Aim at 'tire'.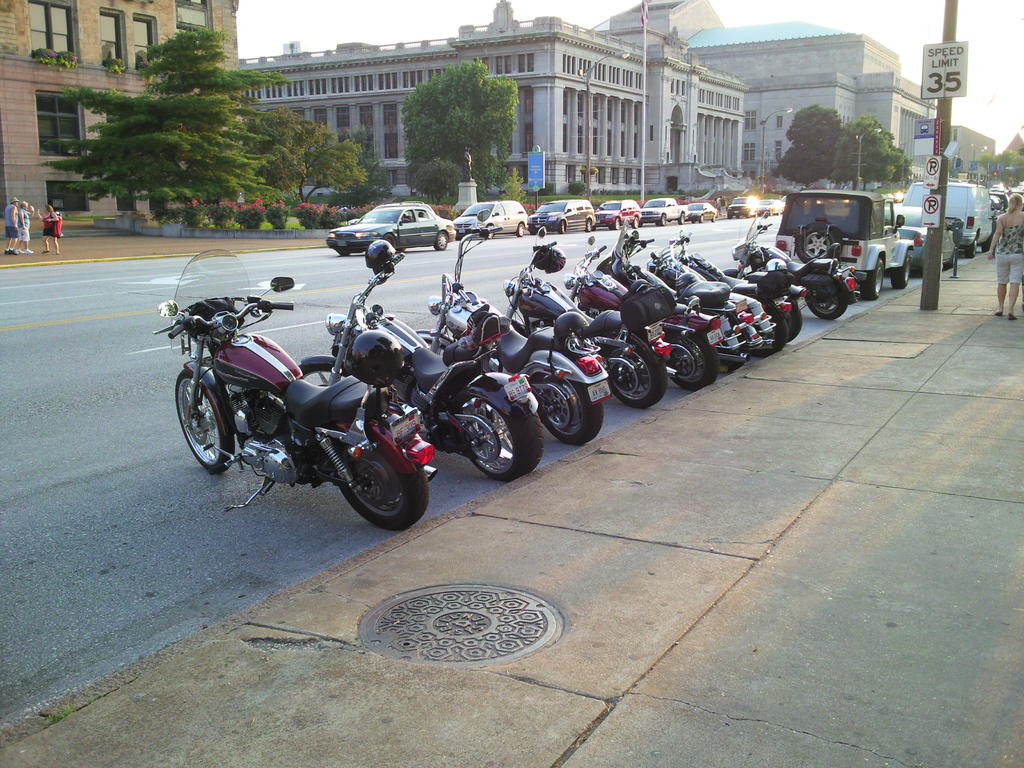
Aimed at BBox(413, 328, 457, 356).
